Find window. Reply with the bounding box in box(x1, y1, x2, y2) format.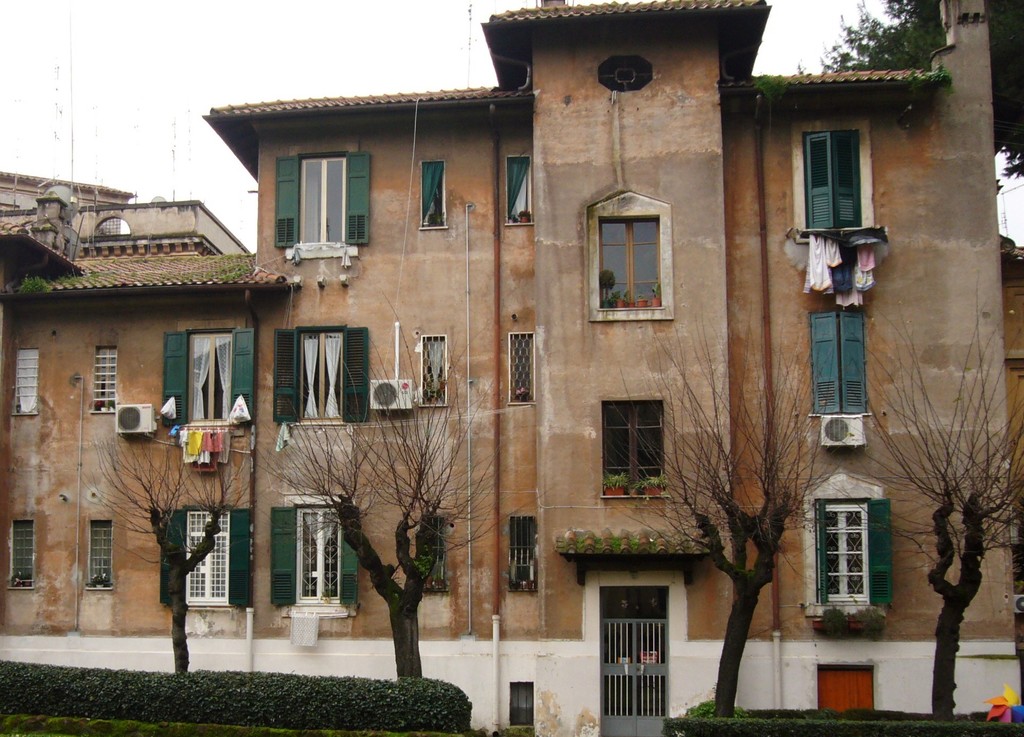
box(295, 506, 337, 602).
